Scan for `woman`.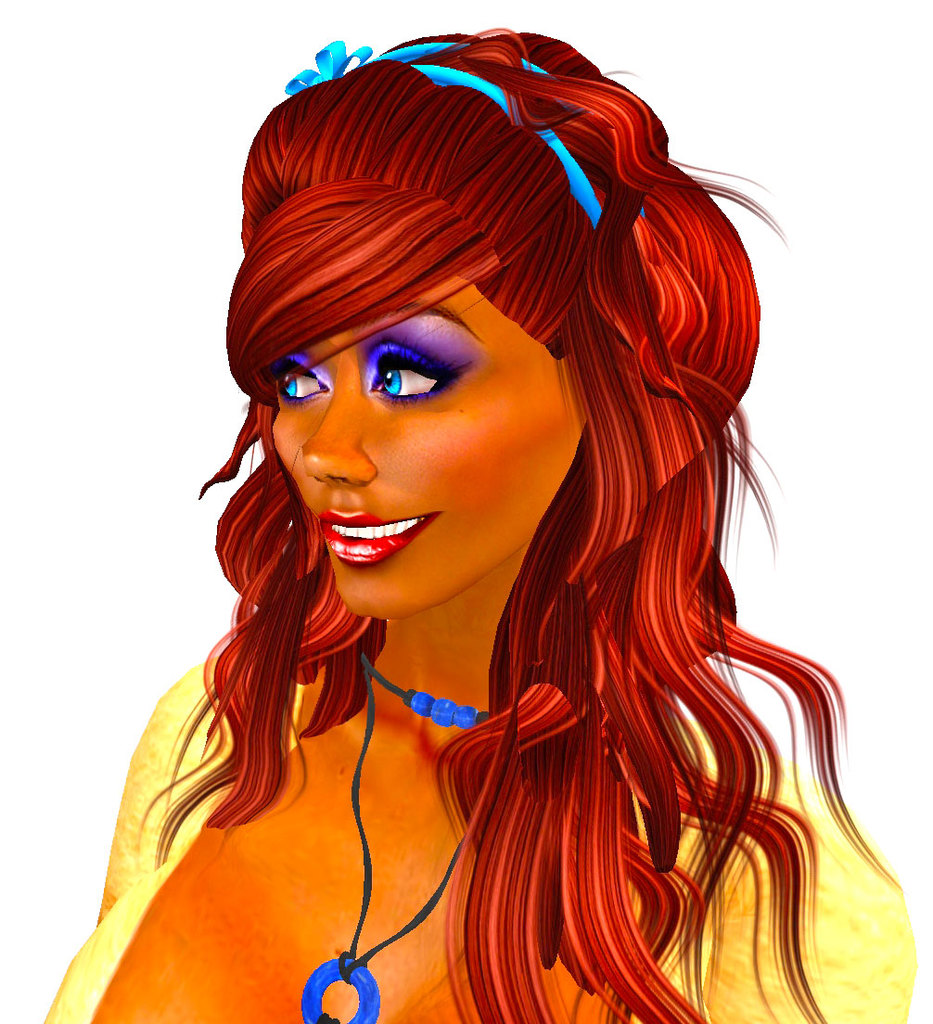
Scan result: bbox(67, 17, 889, 999).
